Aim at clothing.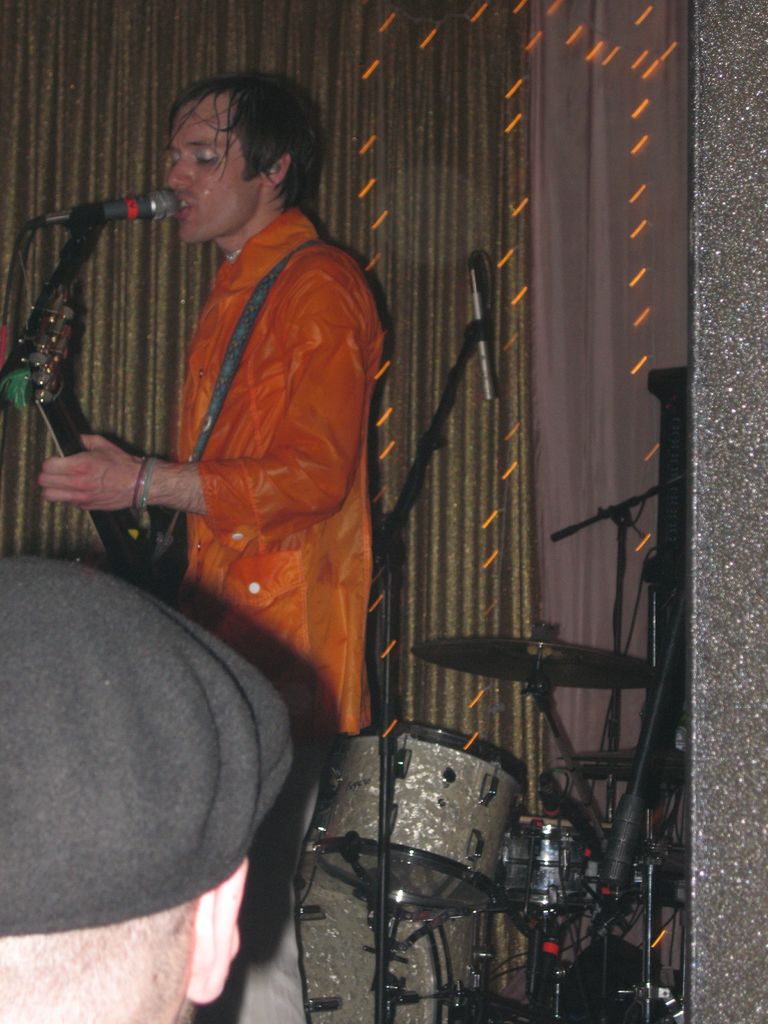
Aimed at crop(173, 204, 387, 740).
